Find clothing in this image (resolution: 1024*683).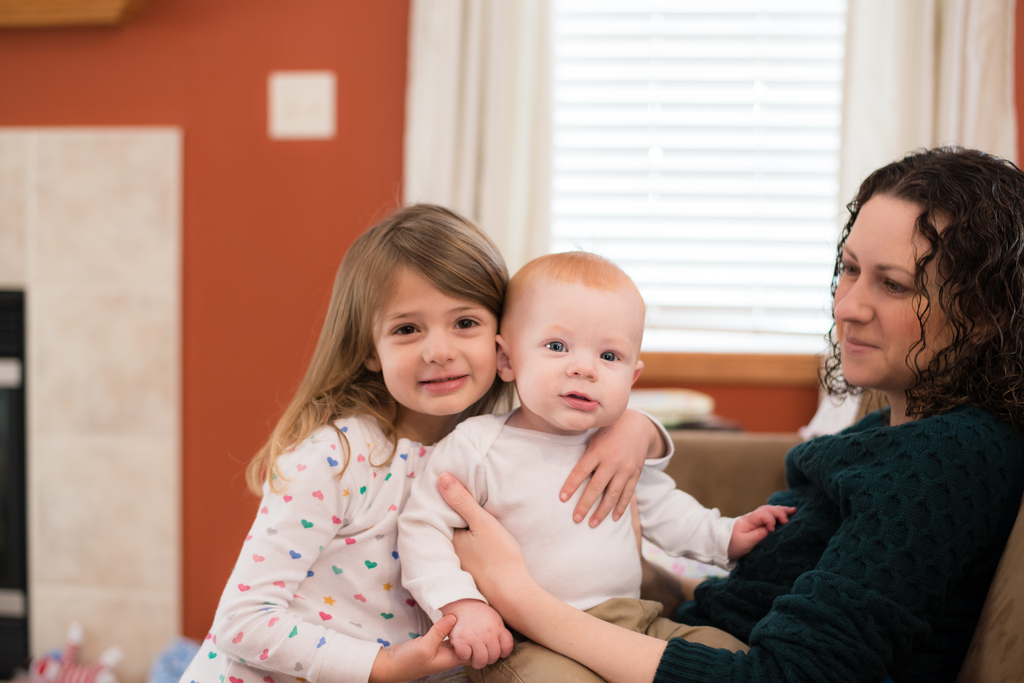
396, 406, 752, 682.
